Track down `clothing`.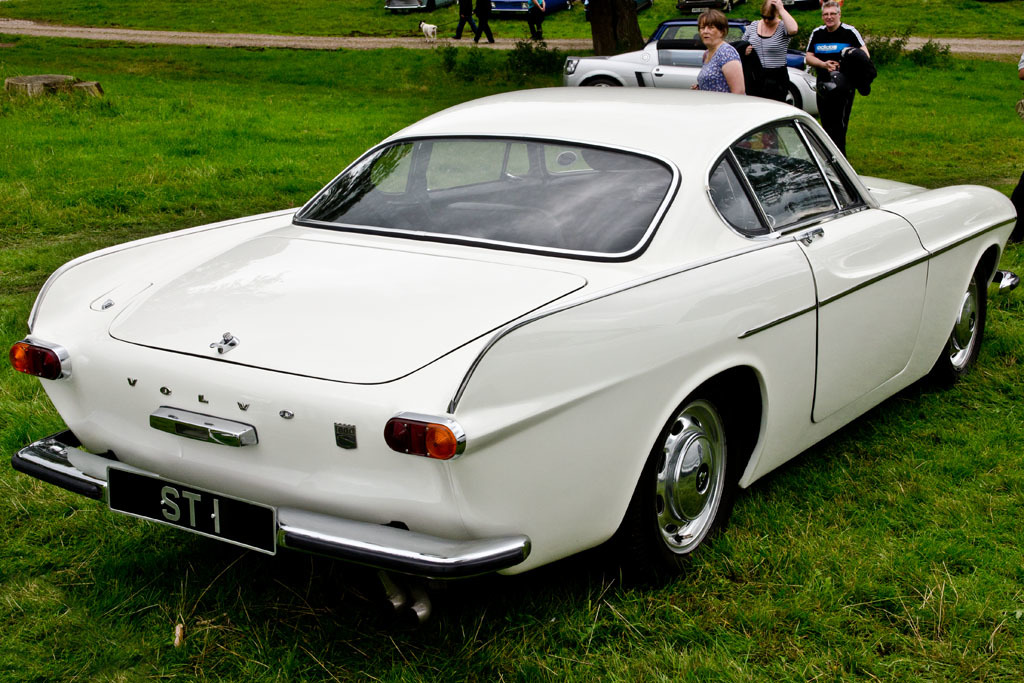
Tracked to locate(525, 0, 545, 42).
